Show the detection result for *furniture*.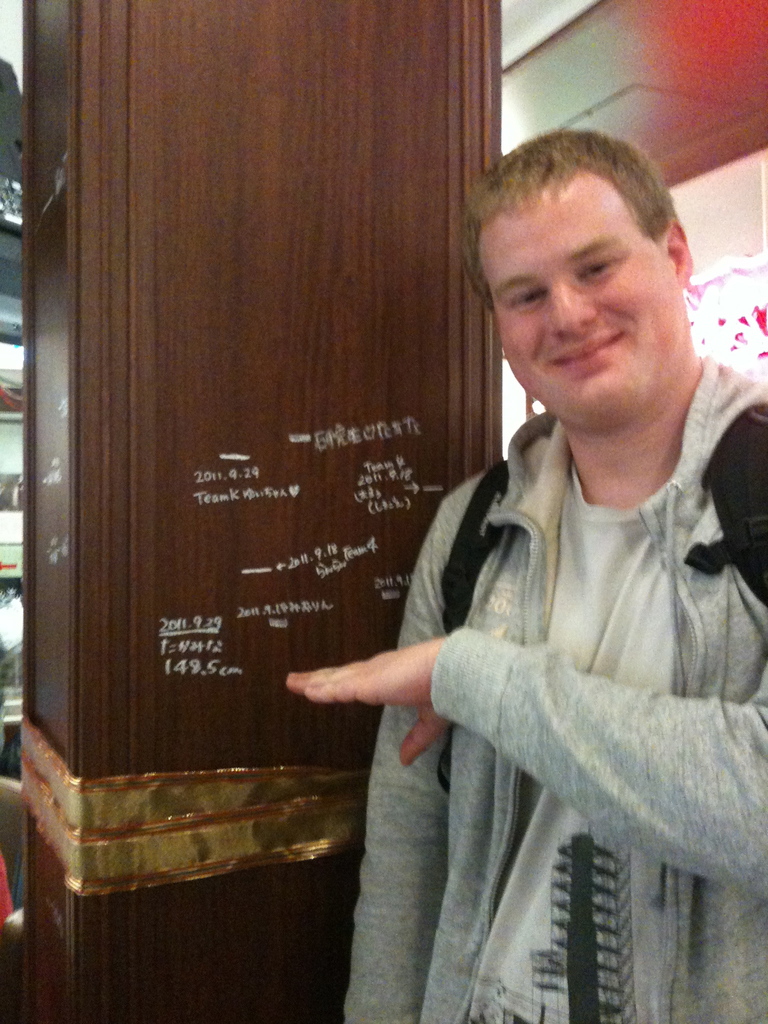
0, 781, 26, 1023.
